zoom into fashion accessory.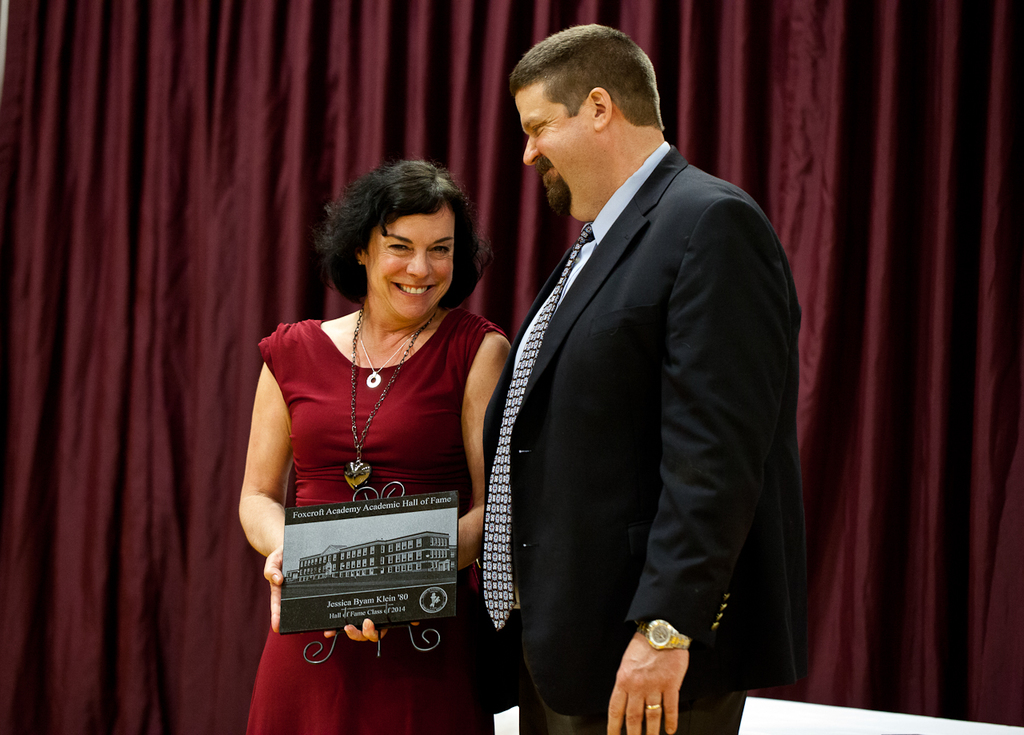
Zoom target: bbox=[640, 613, 692, 649].
